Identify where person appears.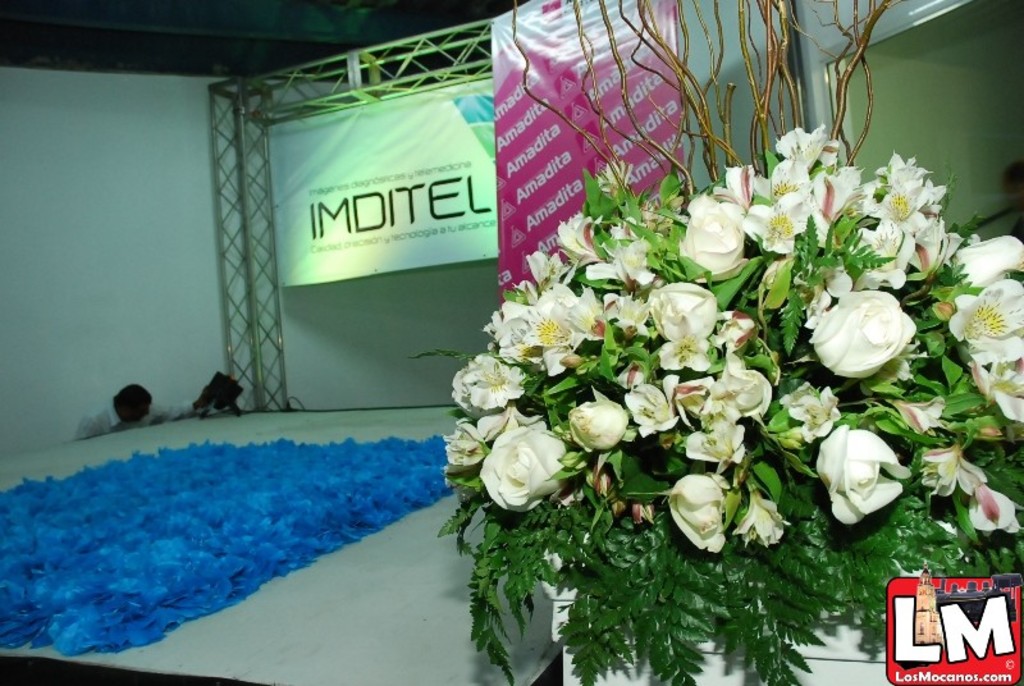
Appears at 108/380/159/435.
